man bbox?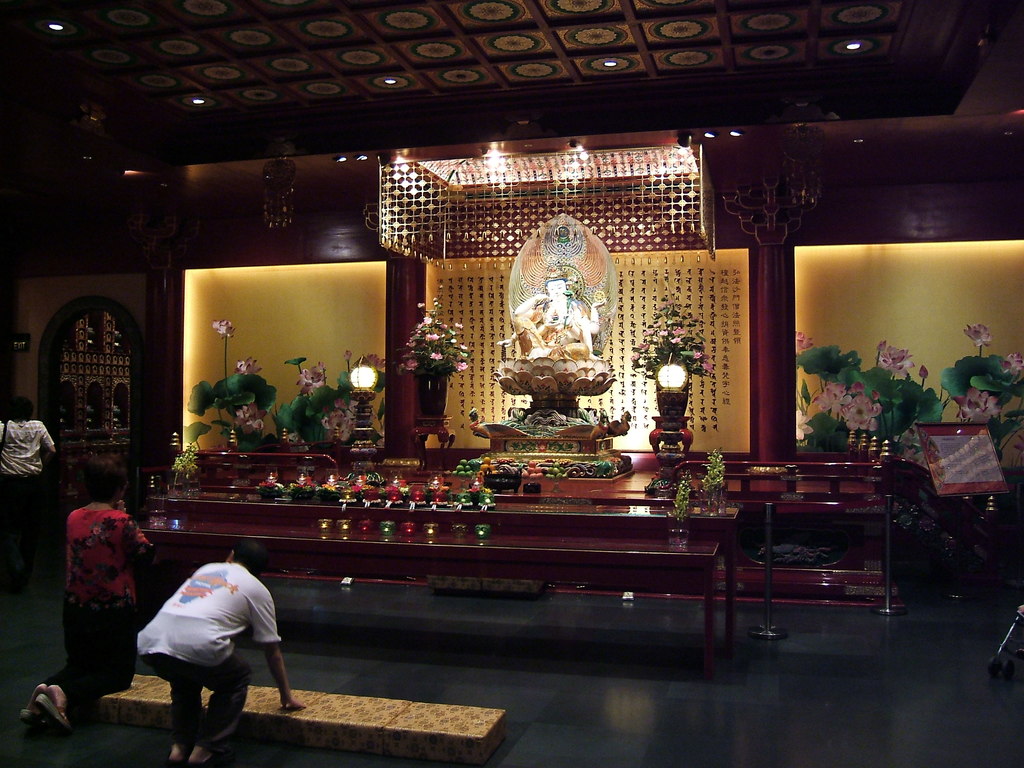
140/541/310/765
